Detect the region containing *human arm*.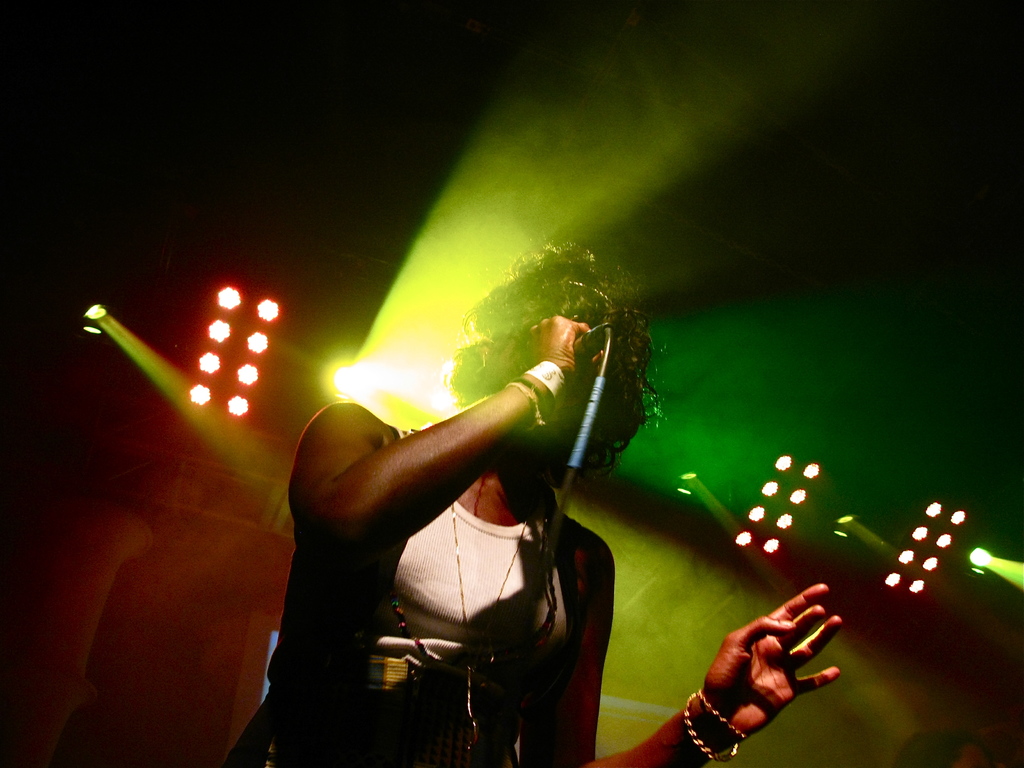
(517, 529, 844, 767).
